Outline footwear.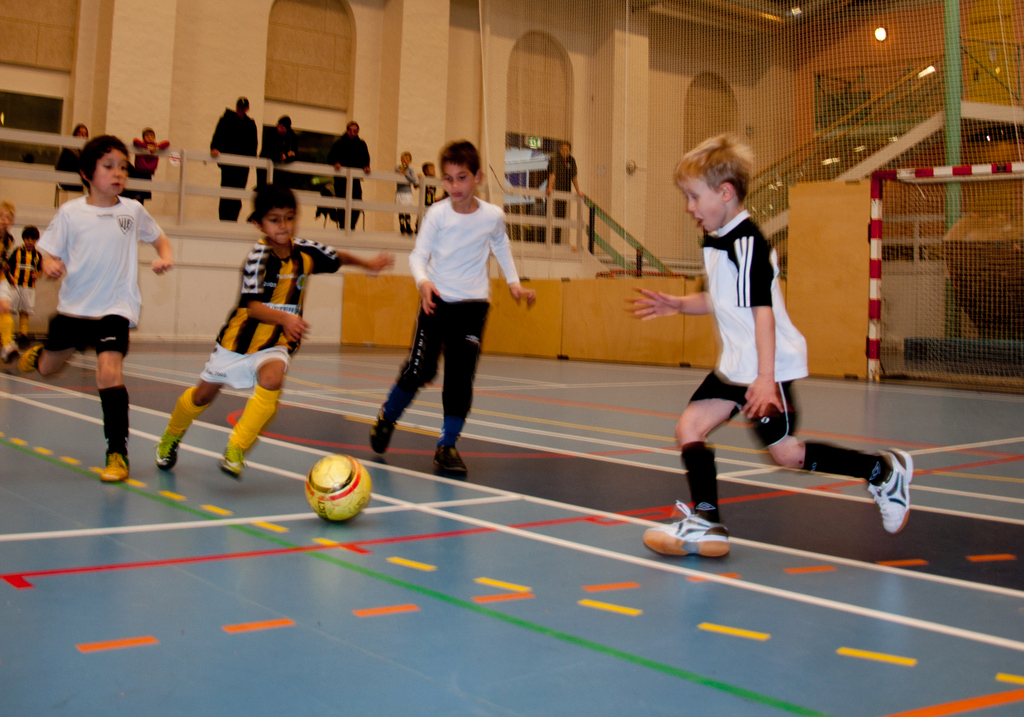
Outline: <box>3,344,17,362</box>.
